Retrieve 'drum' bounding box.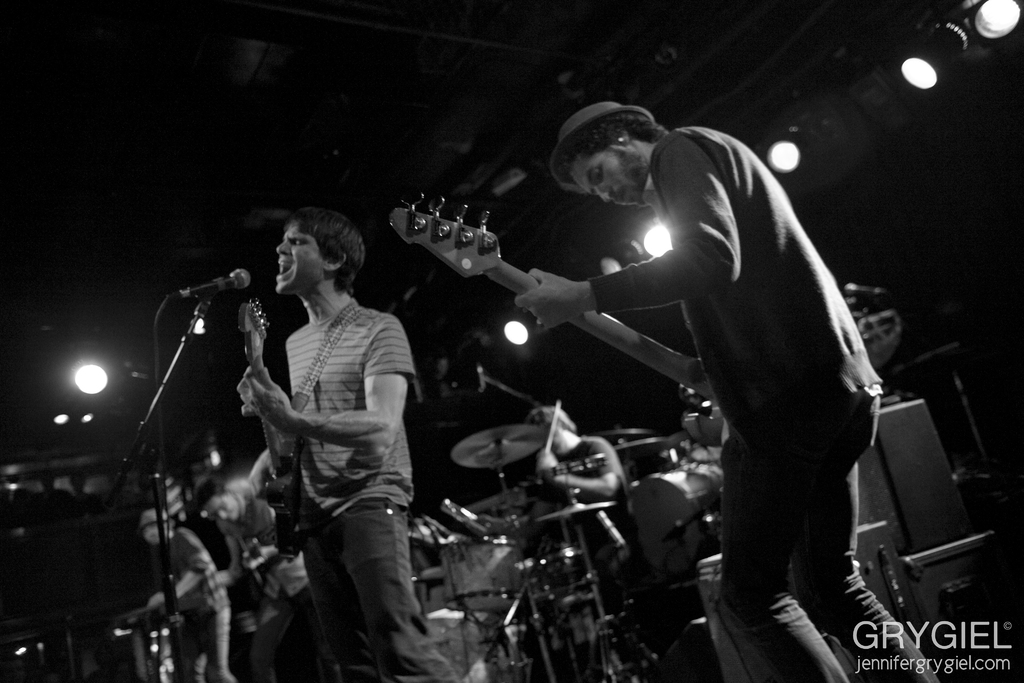
Bounding box: 519:548:609:620.
